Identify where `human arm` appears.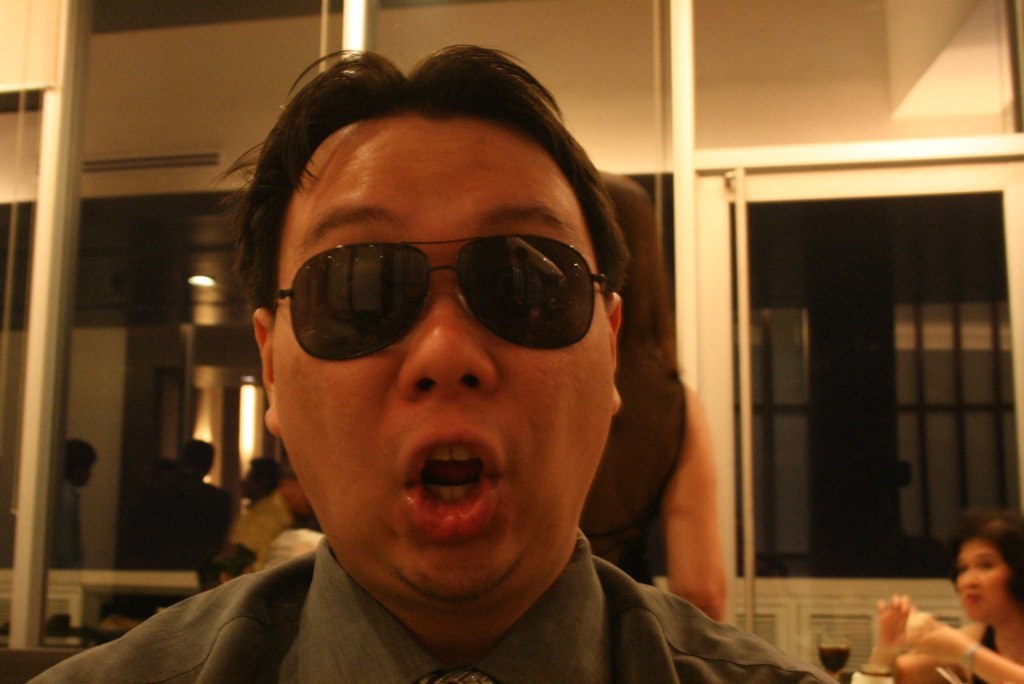
Appears at rect(874, 581, 901, 683).
